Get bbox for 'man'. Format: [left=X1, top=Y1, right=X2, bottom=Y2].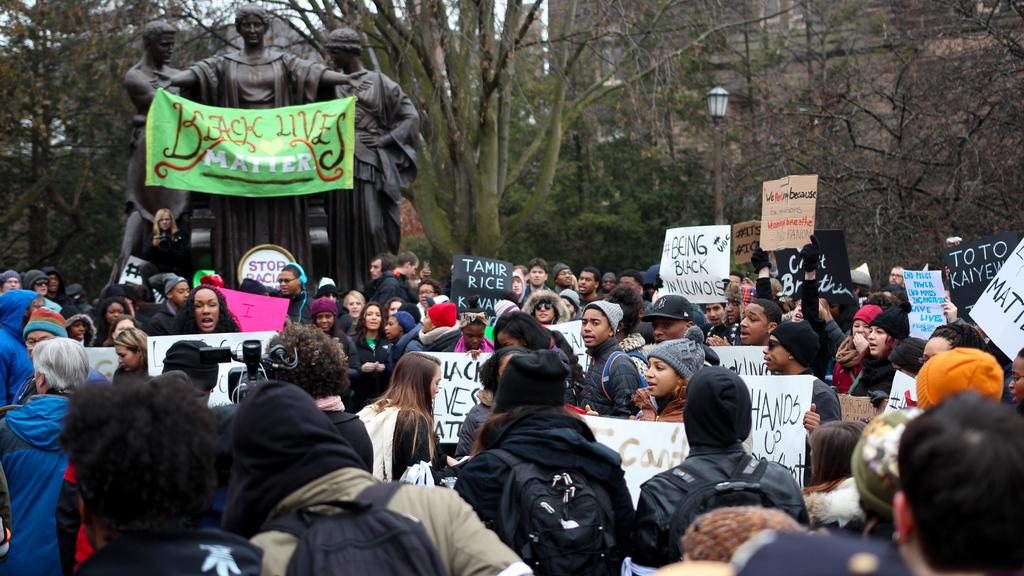
[left=314, top=28, right=422, bottom=297].
